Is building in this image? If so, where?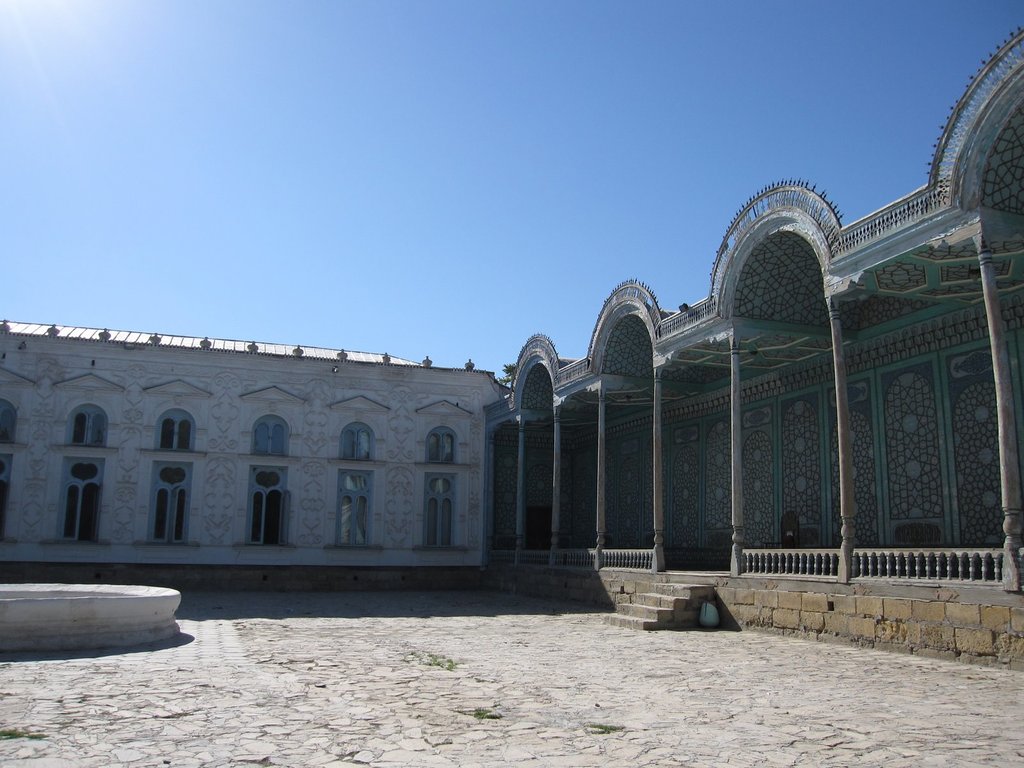
Yes, at (0,23,1023,673).
